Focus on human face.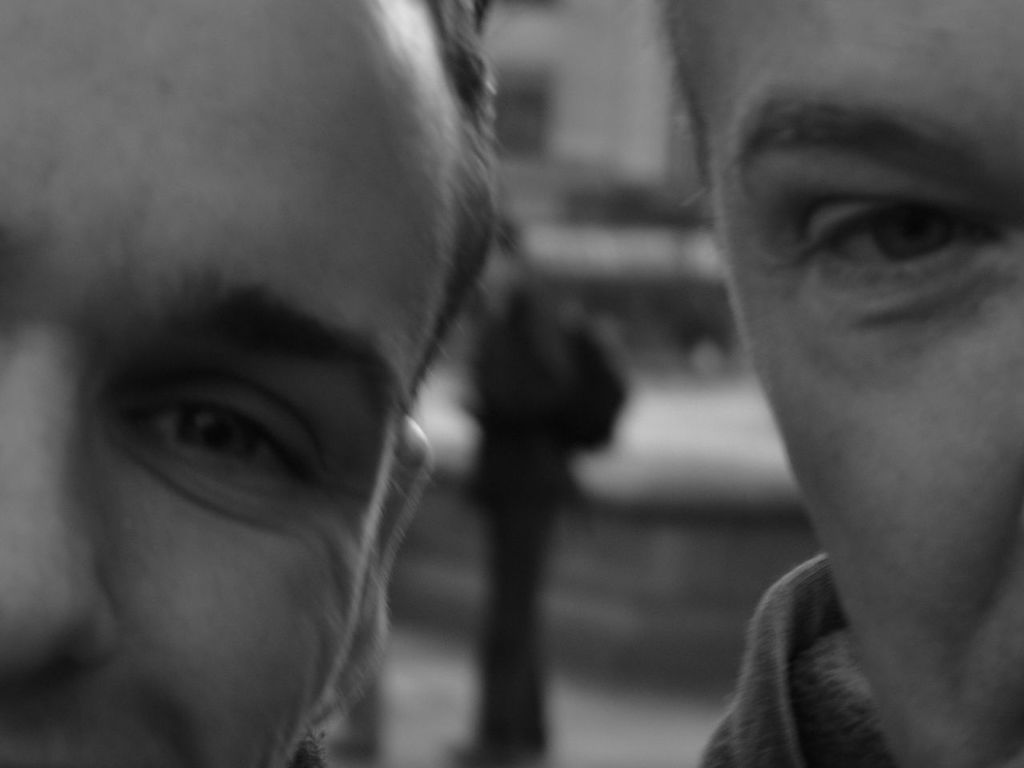
Focused at 0 0 453 767.
